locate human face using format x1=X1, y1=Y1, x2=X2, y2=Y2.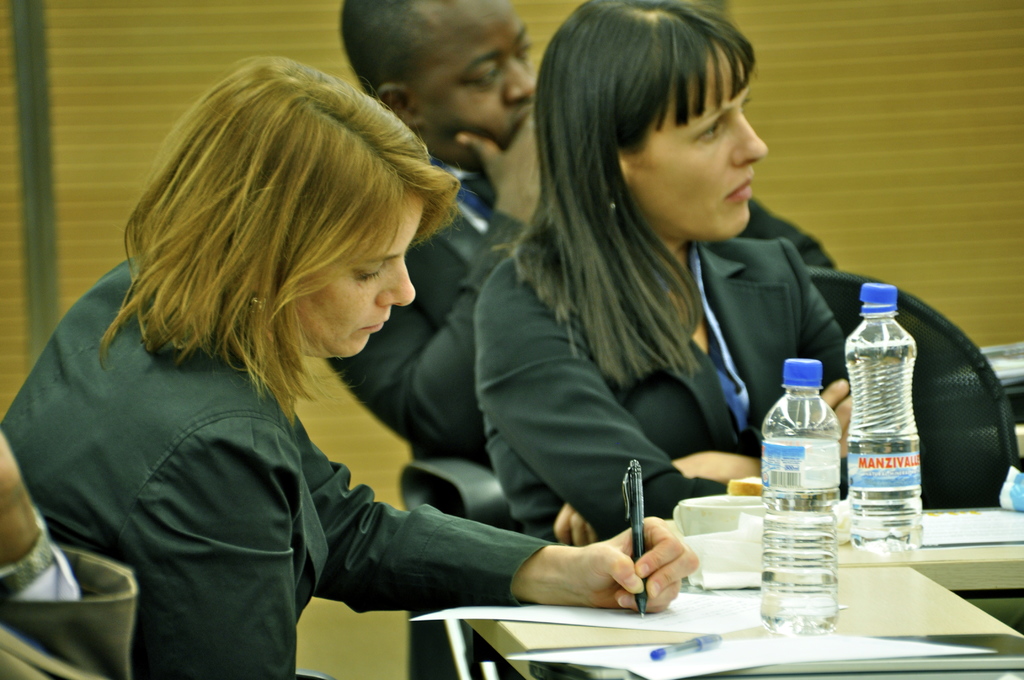
x1=621, y1=38, x2=770, y2=242.
